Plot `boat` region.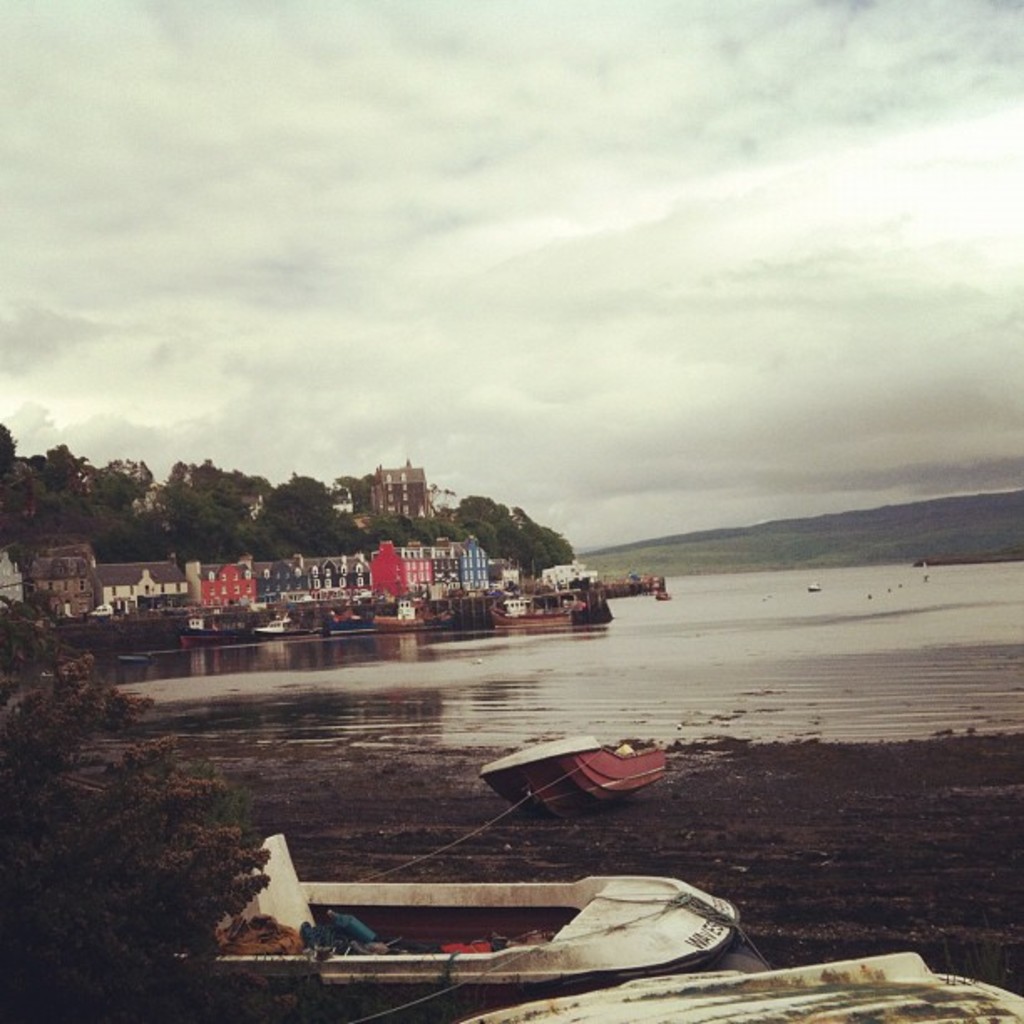
Plotted at box=[653, 591, 681, 606].
